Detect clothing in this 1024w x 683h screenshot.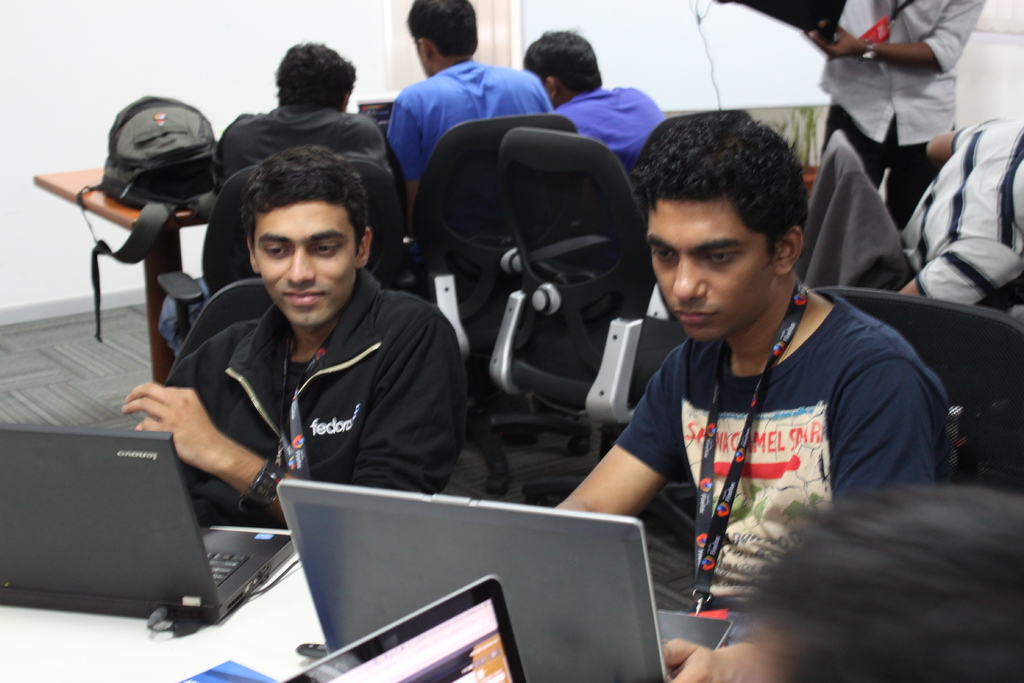
Detection: bbox=[617, 294, 956, 648].
